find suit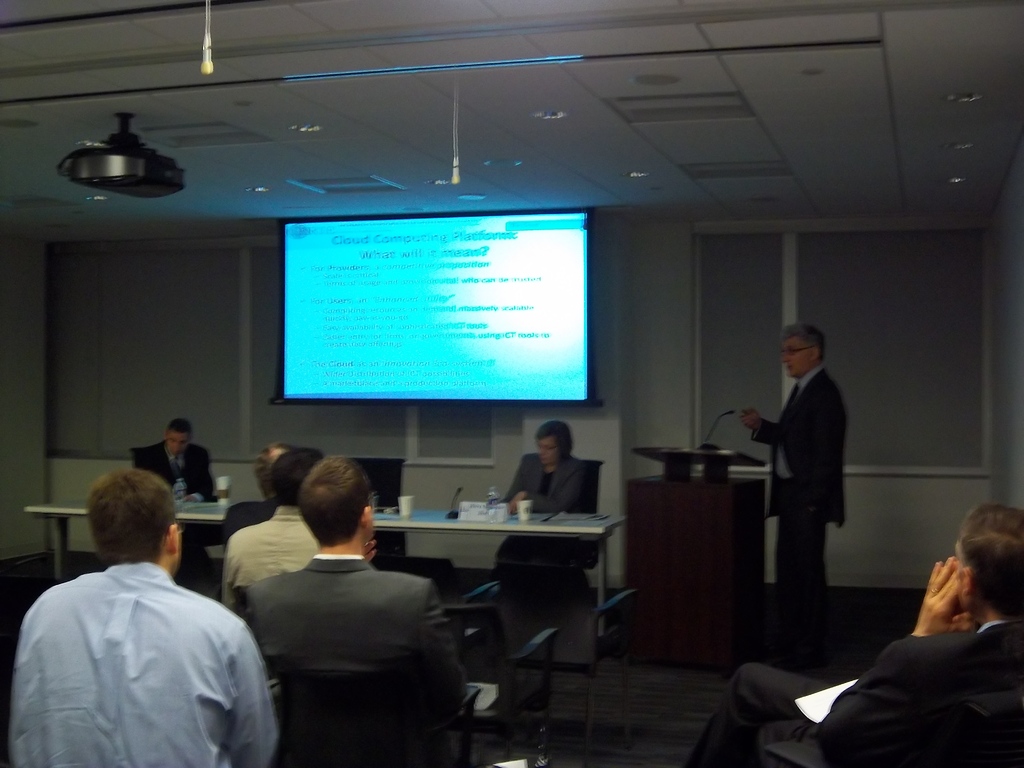
bbox=[240, 550, 472, 707]
